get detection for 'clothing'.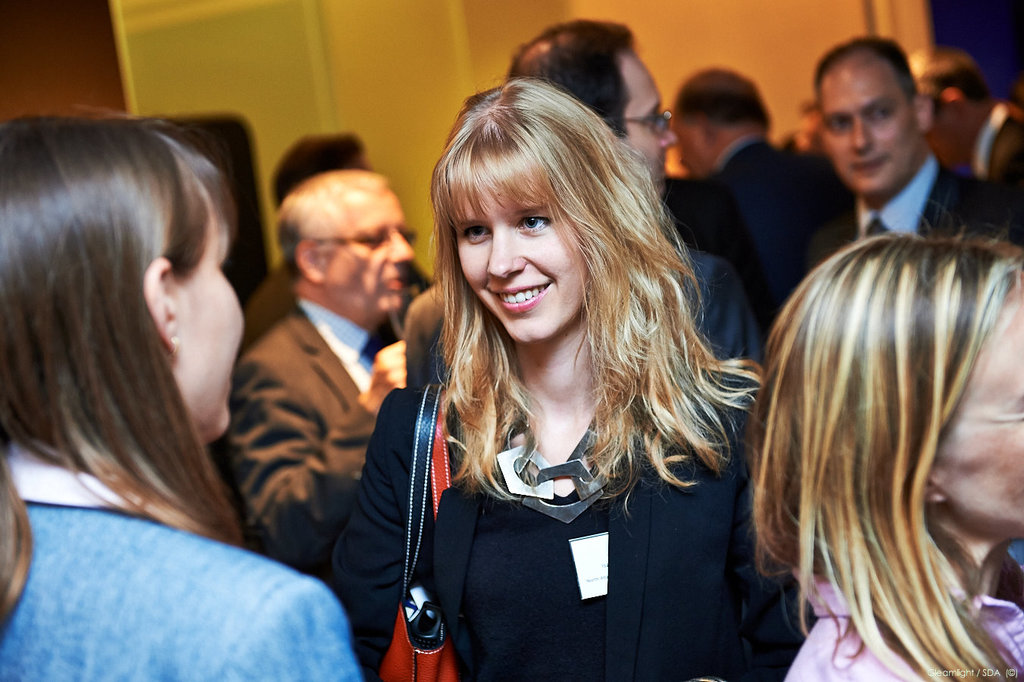
Detection: (812, 149, 1023, 259).
